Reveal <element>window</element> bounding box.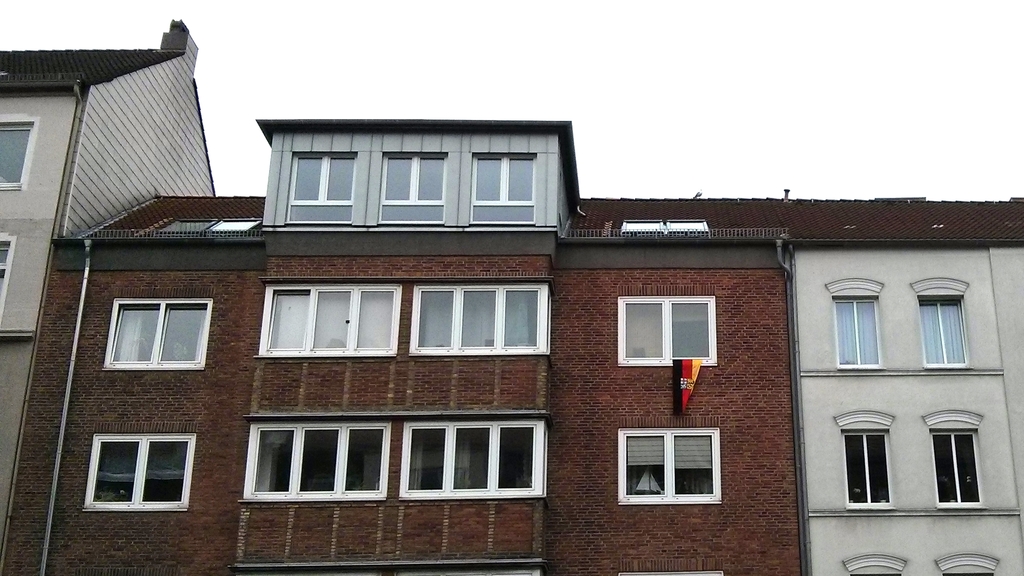
Revealed: left=0, top=242, right=17, bottom=327.
